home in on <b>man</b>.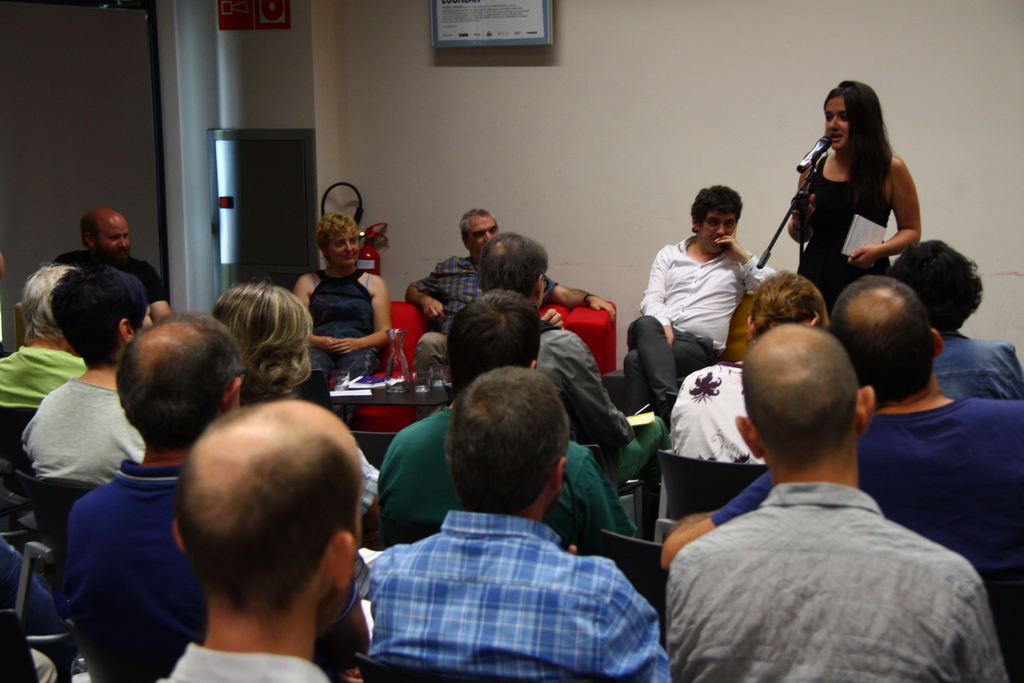
Homed in at box=[169, 395, 367, 682].
